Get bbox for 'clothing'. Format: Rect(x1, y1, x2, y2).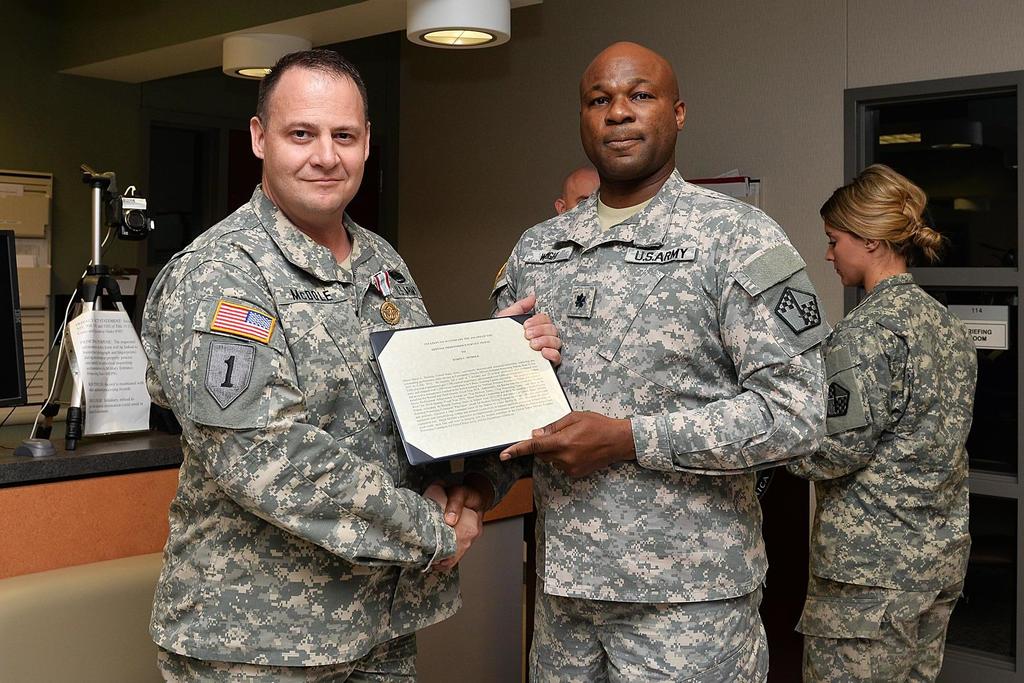
Rect(134, 176, 482, 678).
